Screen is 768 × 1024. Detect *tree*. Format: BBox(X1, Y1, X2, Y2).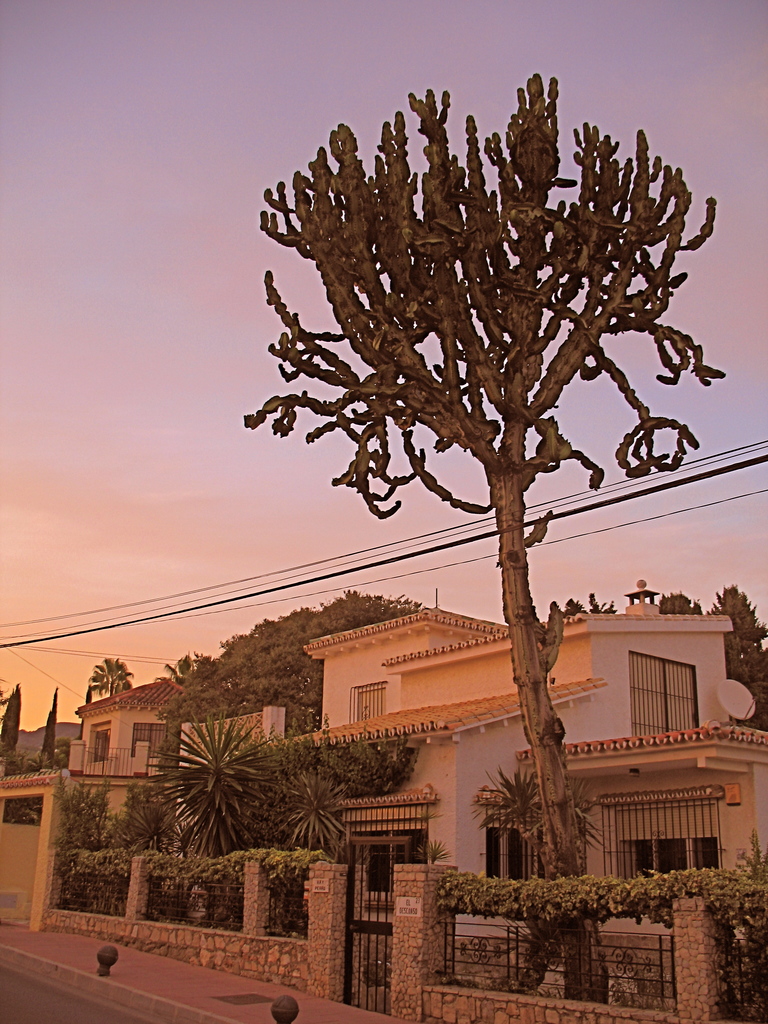
BBox(0, 679, 30, 774).
